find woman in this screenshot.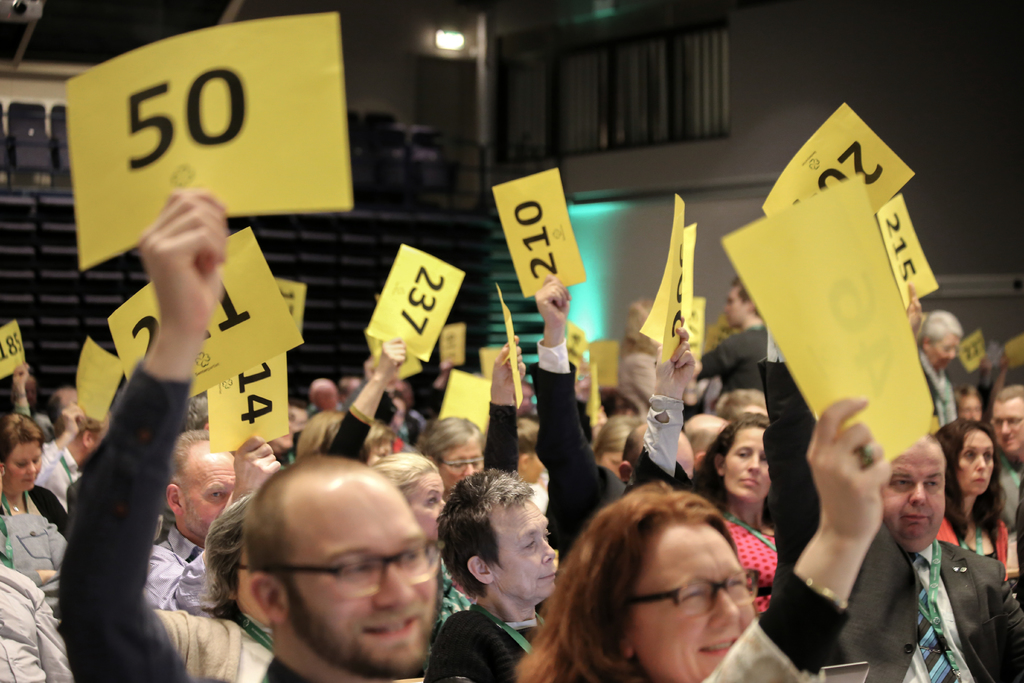
The bounding box for woman is rect(689, 409, 777, 620).
